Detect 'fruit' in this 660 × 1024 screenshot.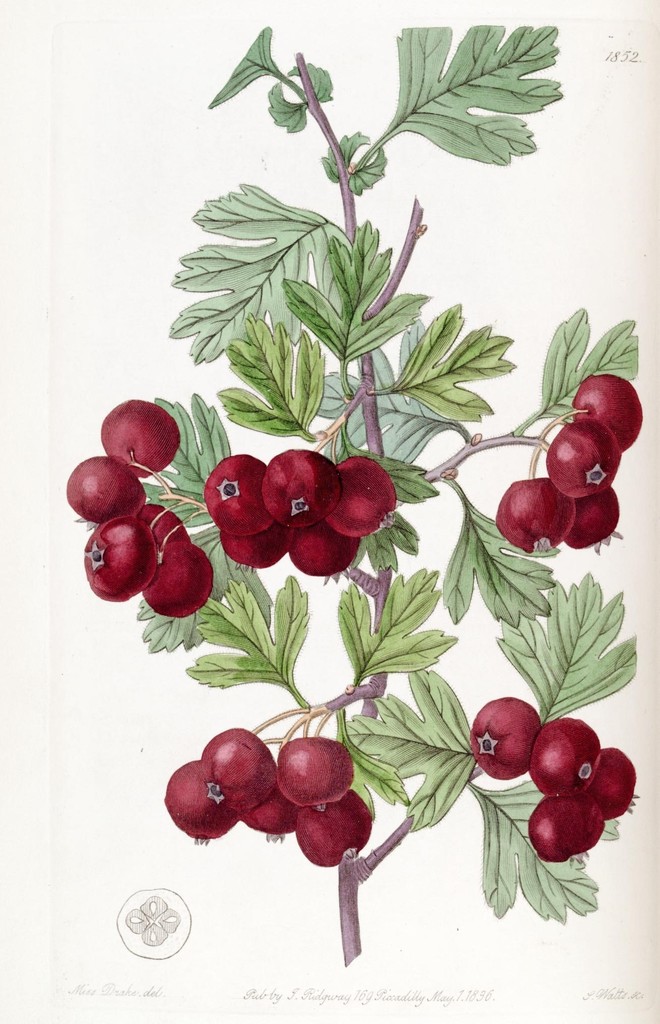
Detection: x1=579, y1=748, x2=639, y2=818.
